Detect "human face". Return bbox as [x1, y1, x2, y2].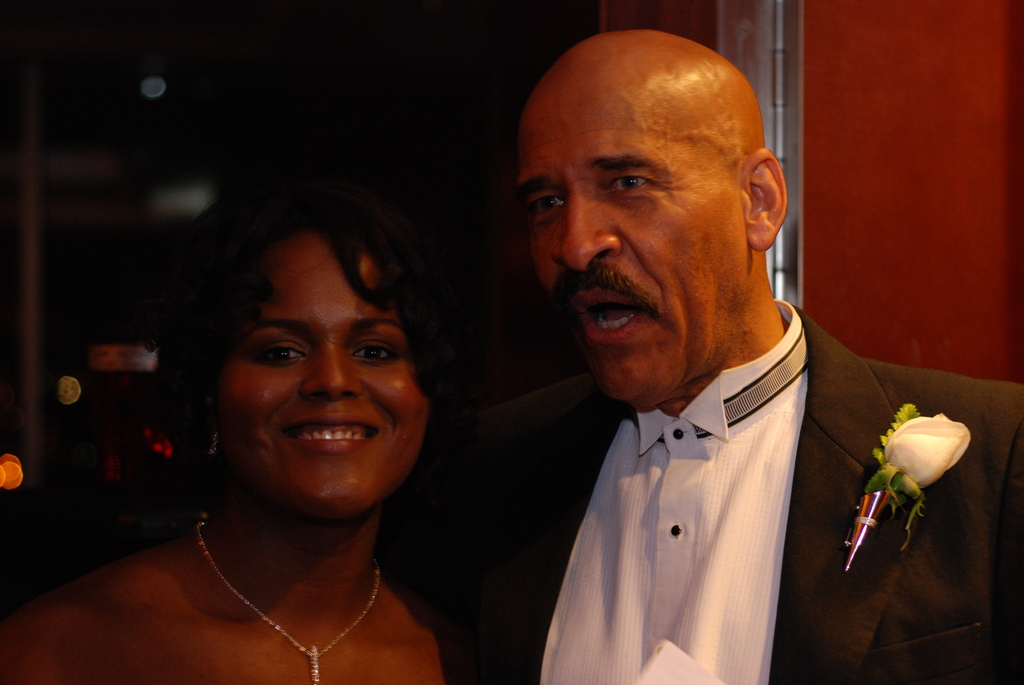
[211, 228, 430, 519].
